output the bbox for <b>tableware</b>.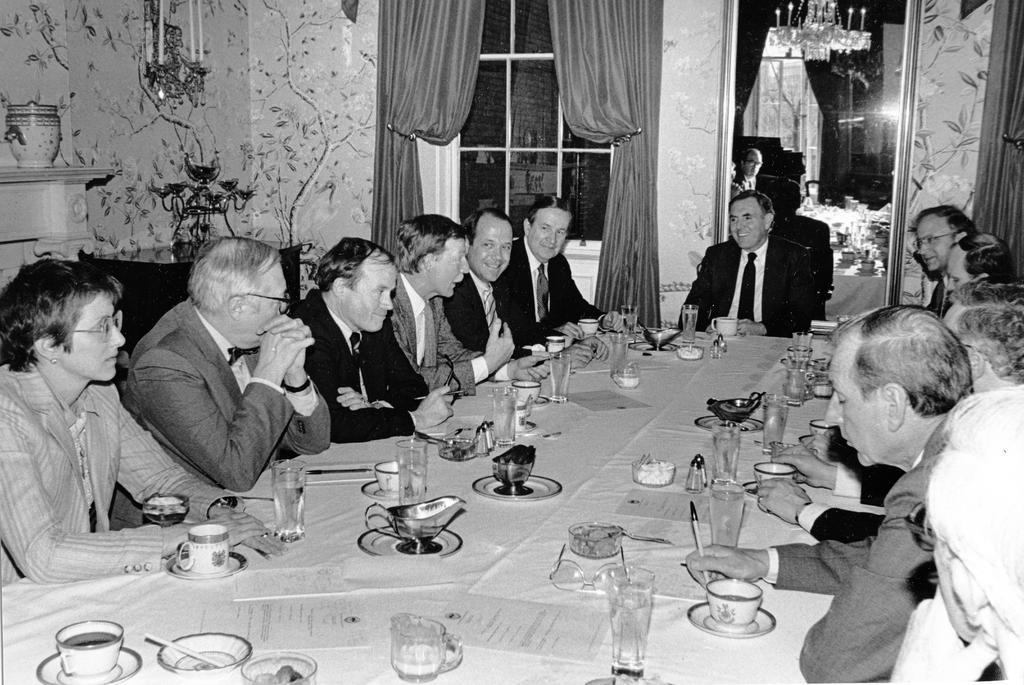
l=703, t=576, r=788, b=641.
